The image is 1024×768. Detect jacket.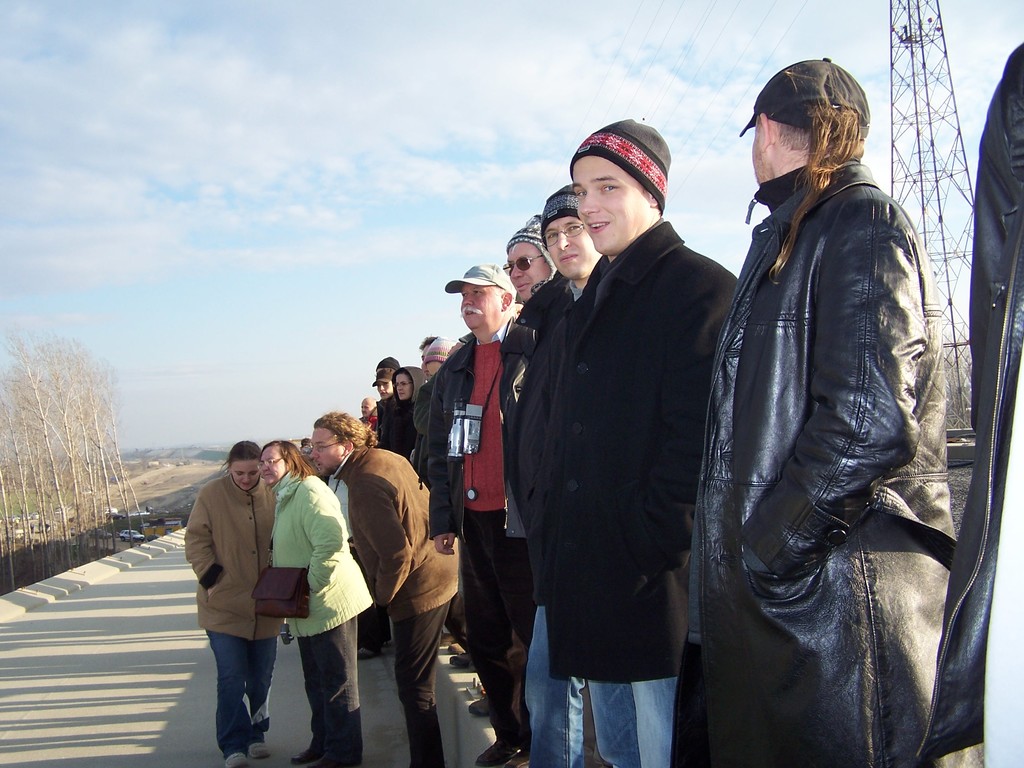
Detection: {"x1": 419, "y1": 332, "x2": 523, "y2": 552}.
